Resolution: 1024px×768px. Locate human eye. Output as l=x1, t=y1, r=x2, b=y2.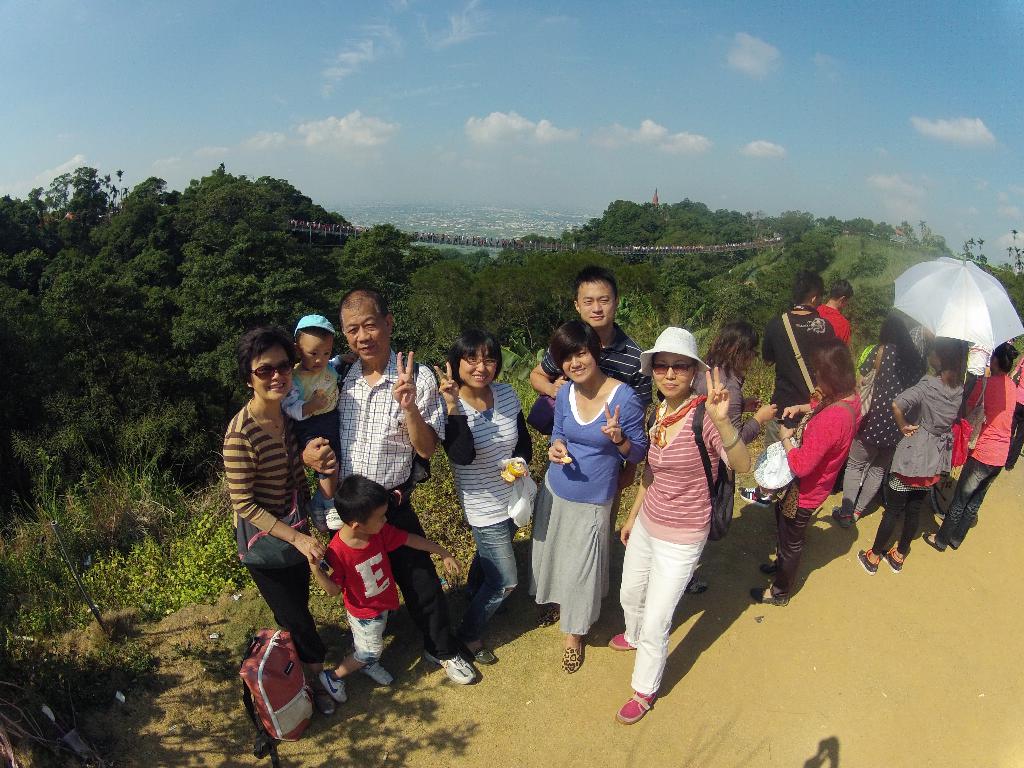
l=346, t=325, r=356, b=335.
